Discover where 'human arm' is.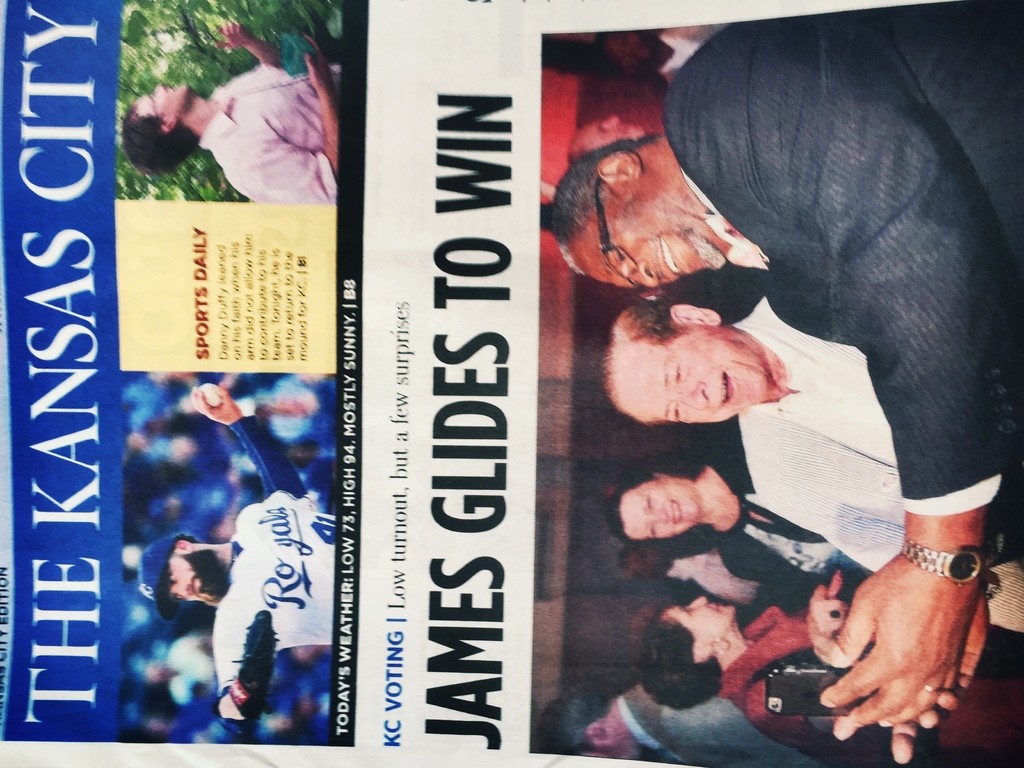
Discovered at detection(661, 33, 1009, 732).
